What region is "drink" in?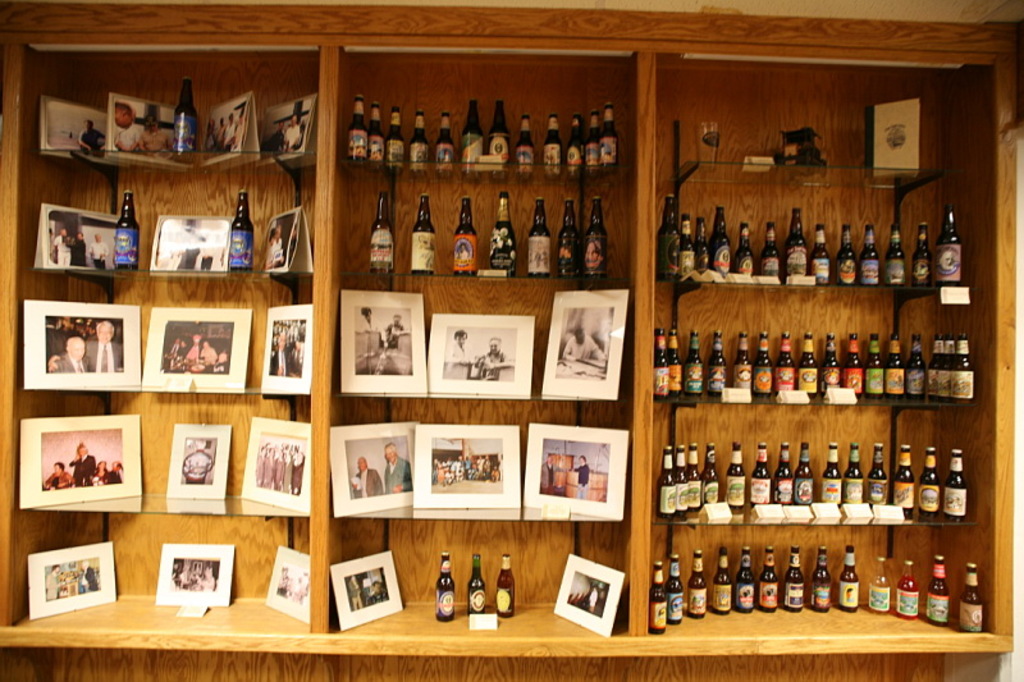
(869, 583, 890, 614).
